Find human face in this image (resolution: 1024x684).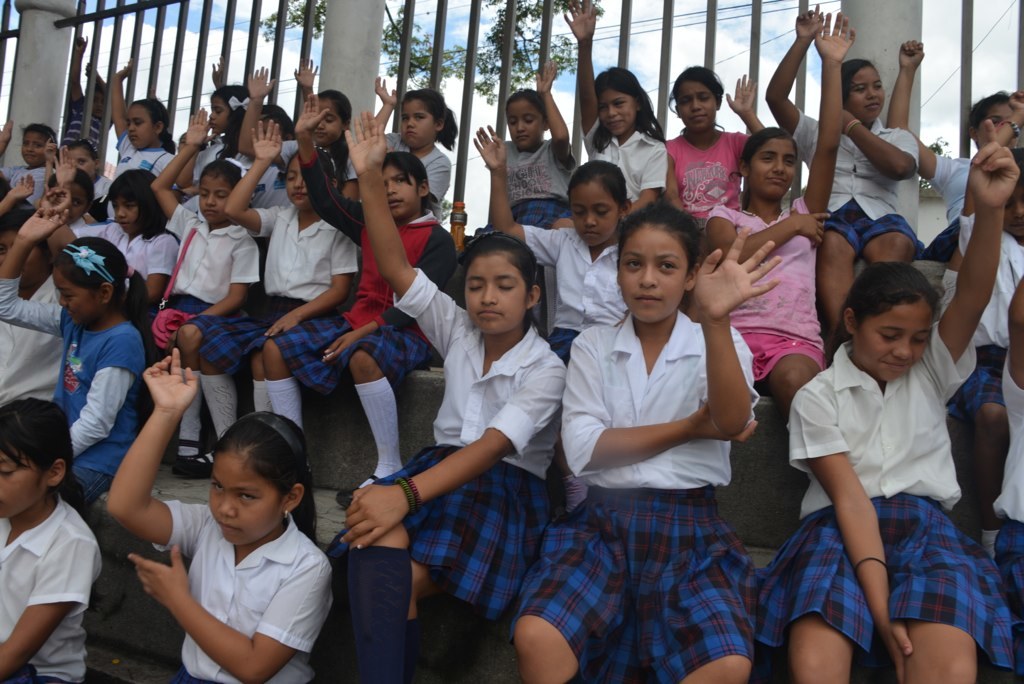
126 105 154 150.
